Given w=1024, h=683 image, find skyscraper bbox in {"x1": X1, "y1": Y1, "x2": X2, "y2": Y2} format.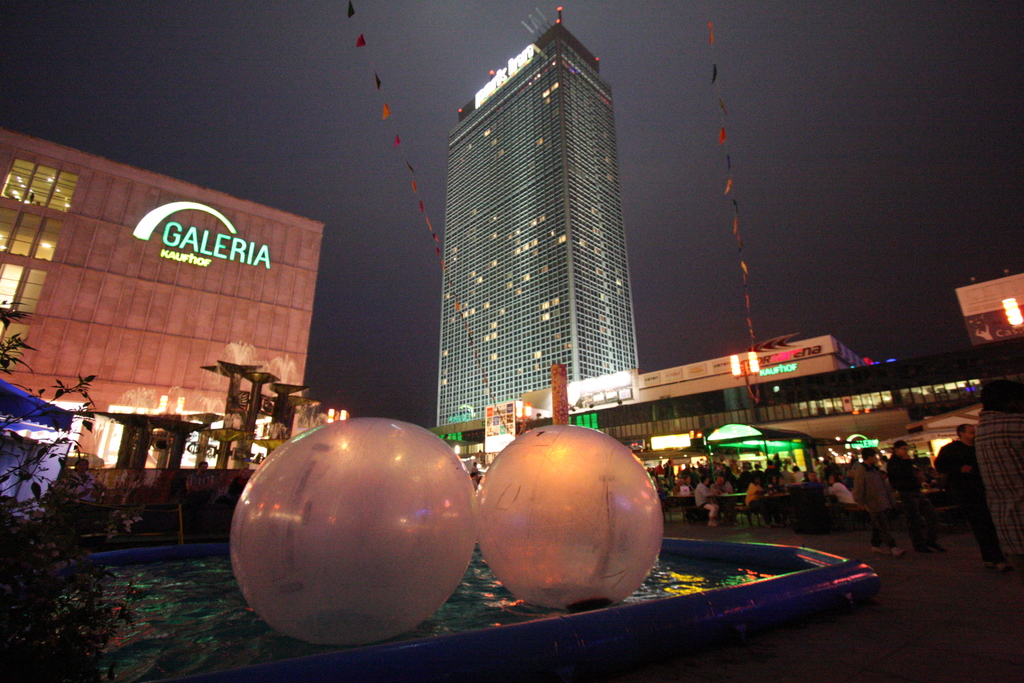
{"x1": 422, "y1": 3, "x2": 669, "y2": 447}.
